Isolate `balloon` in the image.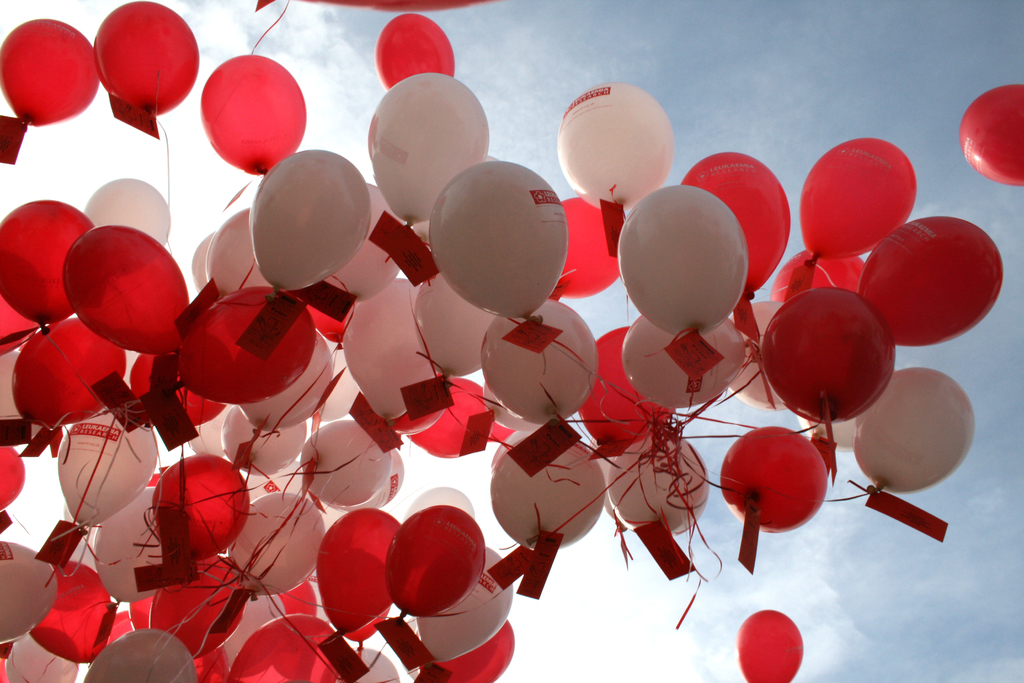
Isolated region: pyautogui.locateOnScreen(125, 336, 229, 431).
